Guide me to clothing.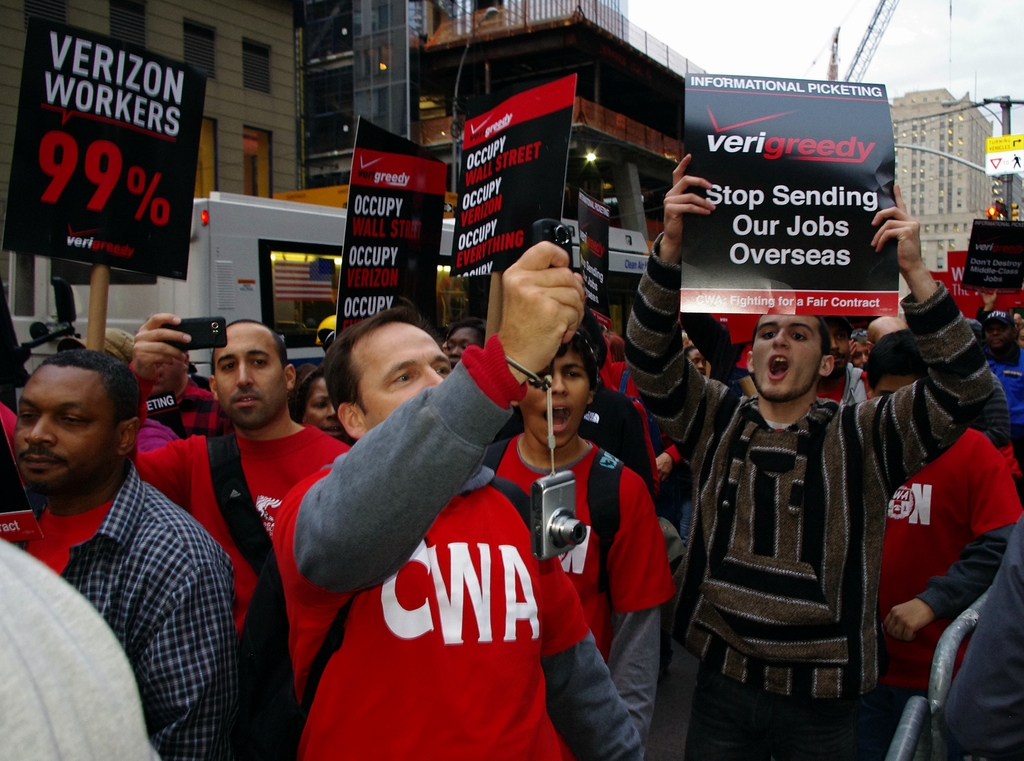
Guidance: 817/364/870/406.
